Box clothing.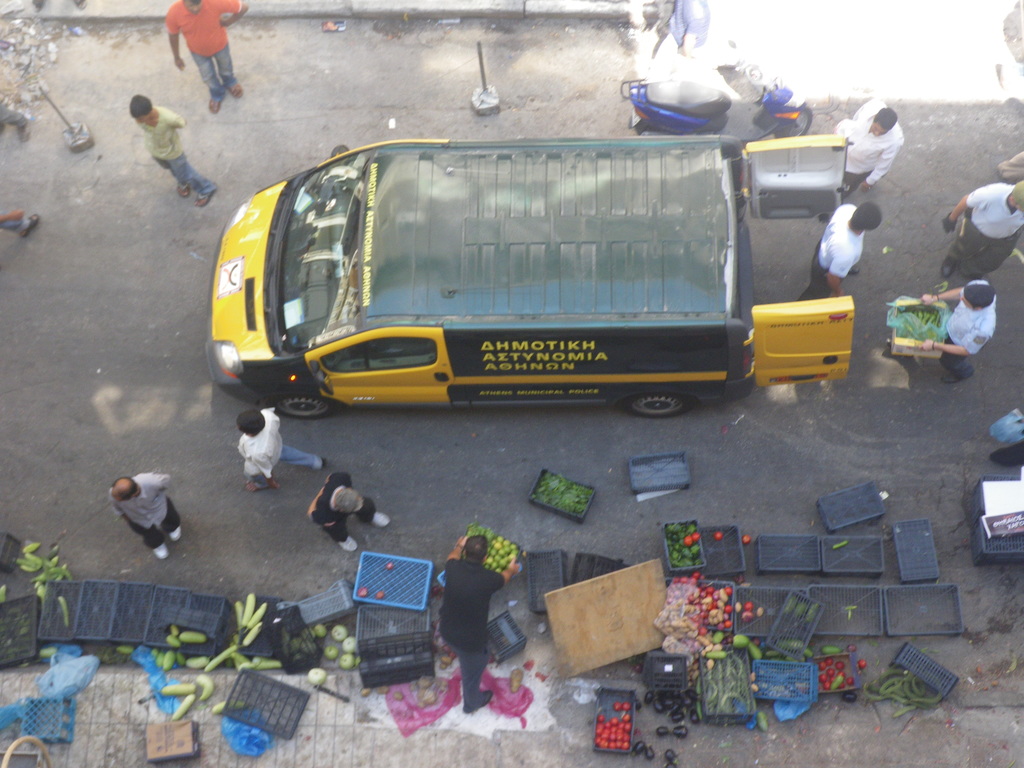
locate(838, 102, 906, 183).
